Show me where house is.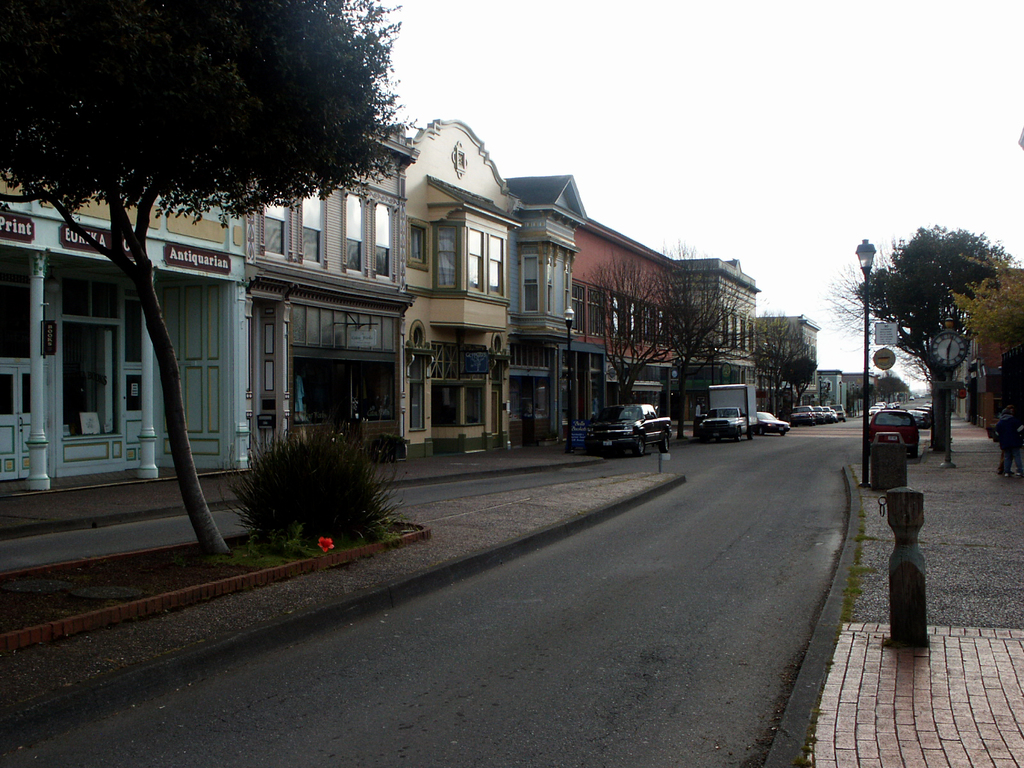
house is at <box>401,121,509,441</box>.
